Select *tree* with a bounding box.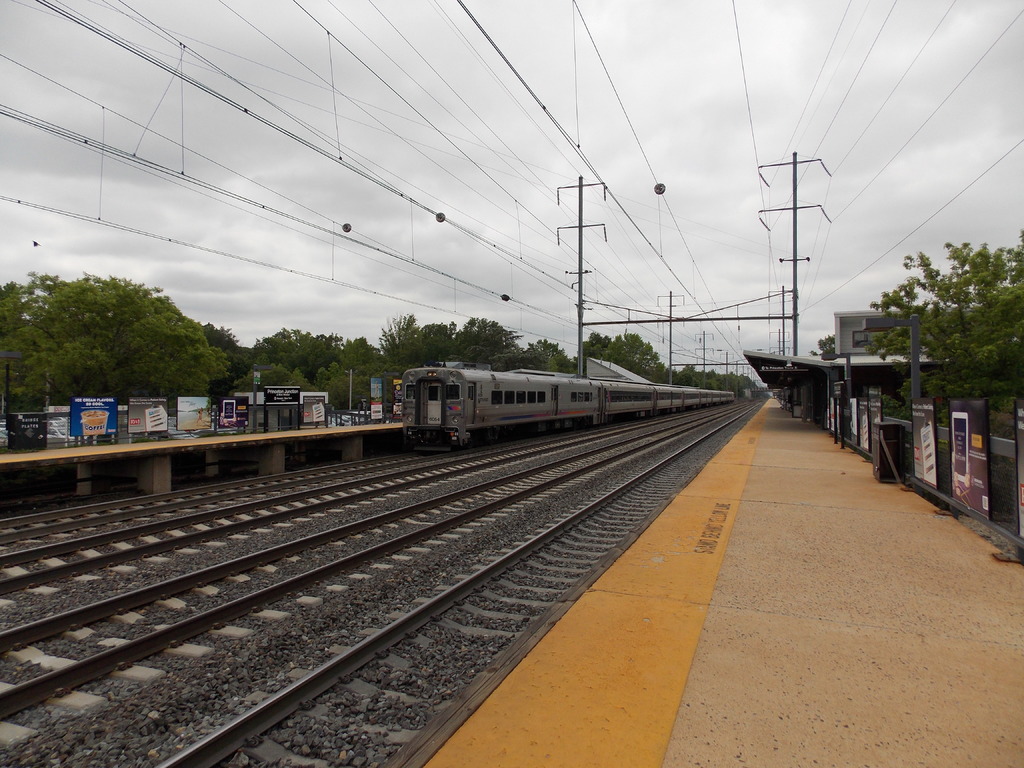
<bbox>816, 335, 838, 357</bbox>.
